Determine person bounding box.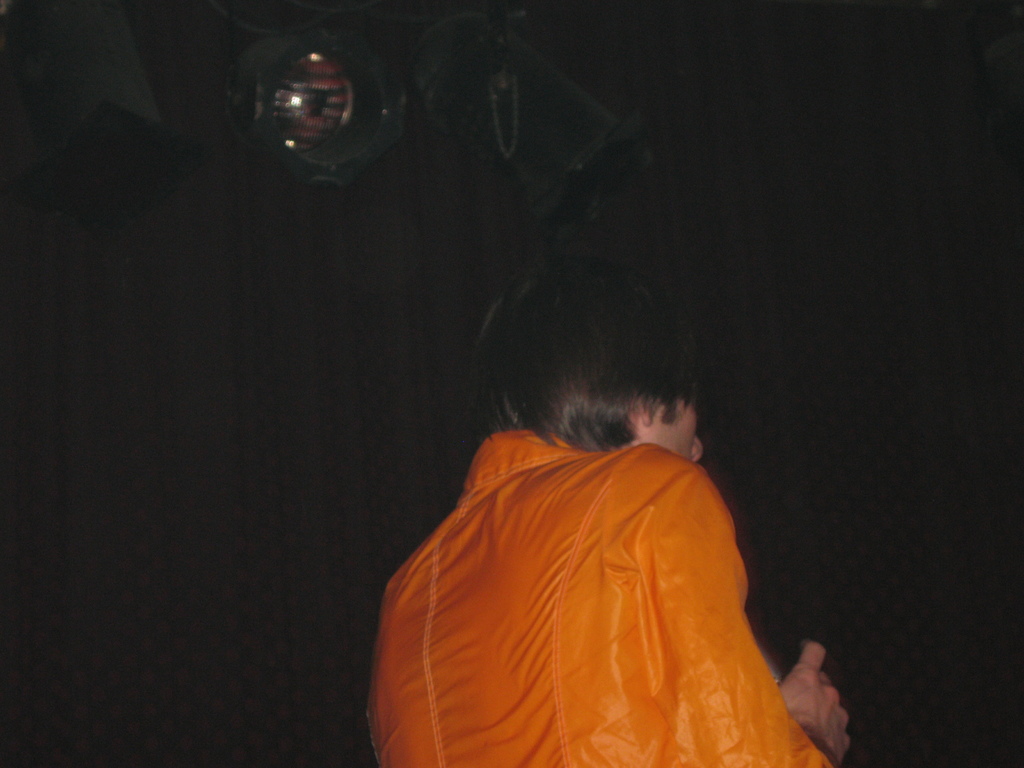
Determined: bbox=(353, 282, 885, 767).
